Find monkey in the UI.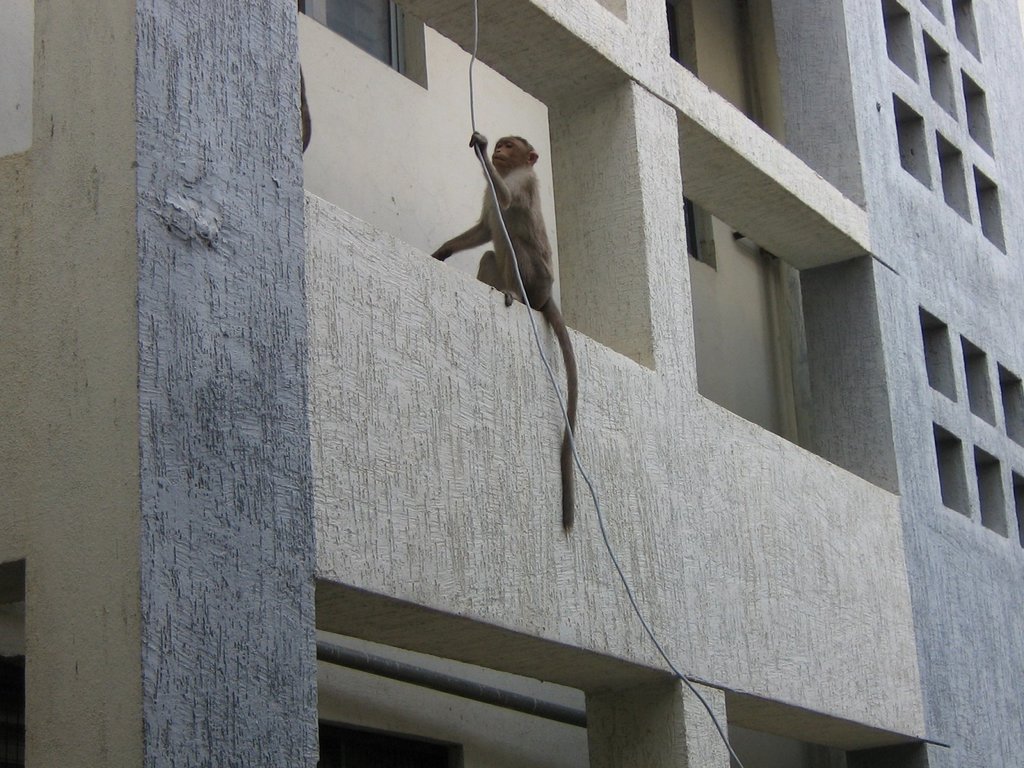
UI element at (429,130,580,538).
